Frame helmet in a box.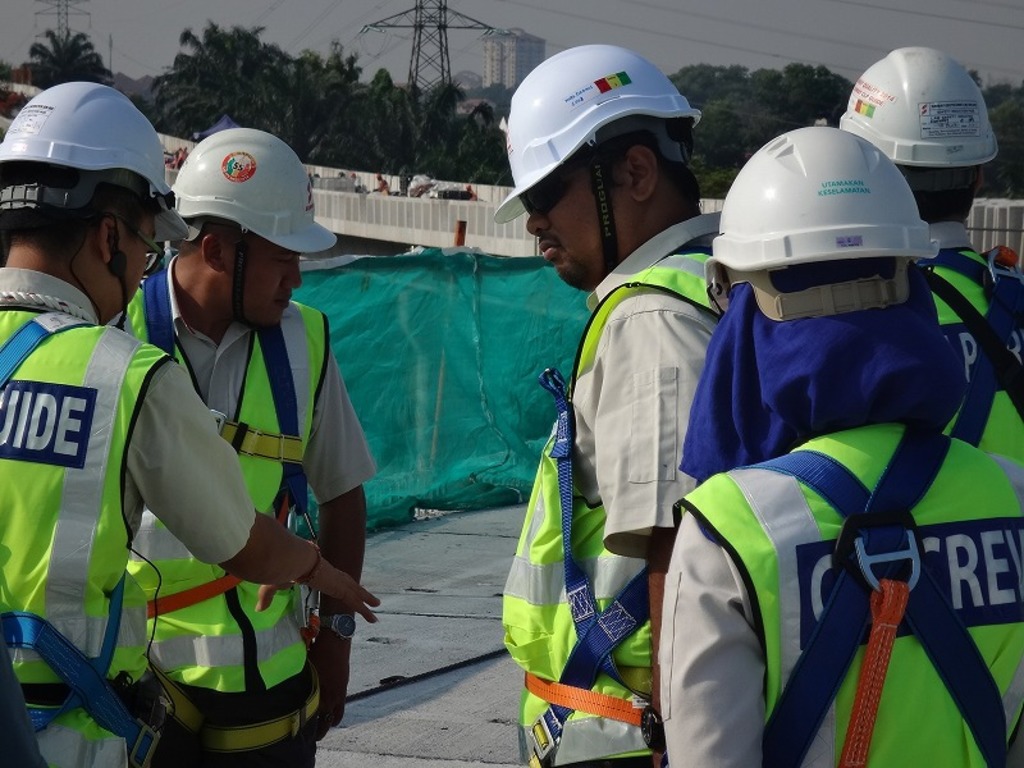
494, 42, 708, 274.
